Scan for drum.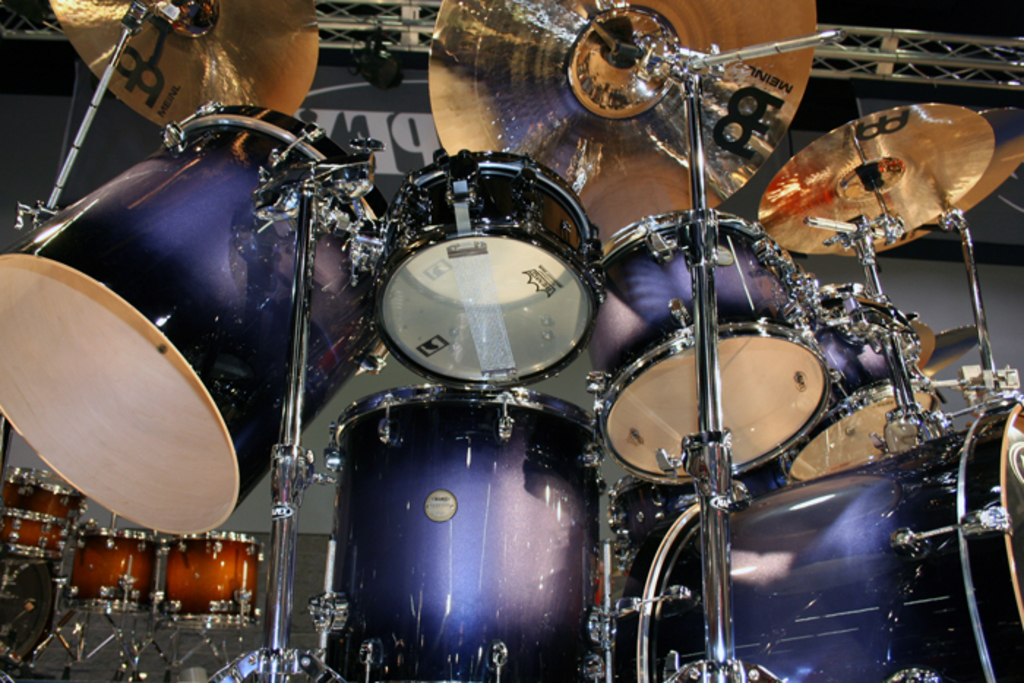
Scan result: <region>162, 531, 260, 630</region>.
